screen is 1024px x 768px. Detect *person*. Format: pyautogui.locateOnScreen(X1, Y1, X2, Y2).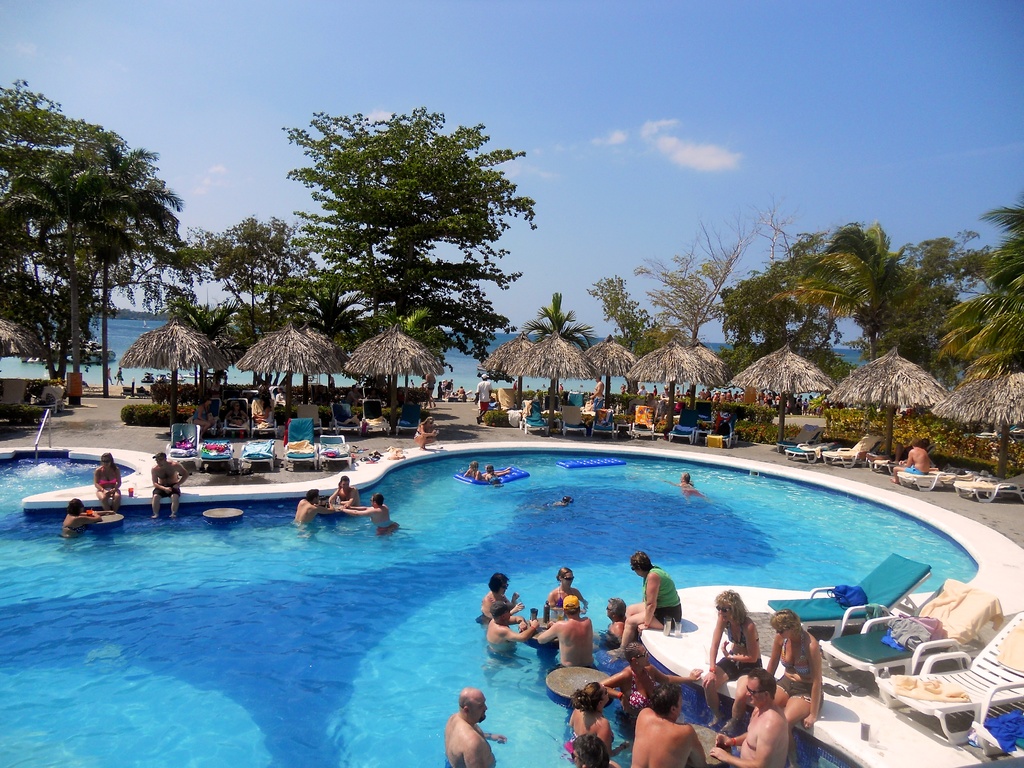
pyautogui.locateOnScreen(893, 441, 932, 483).
